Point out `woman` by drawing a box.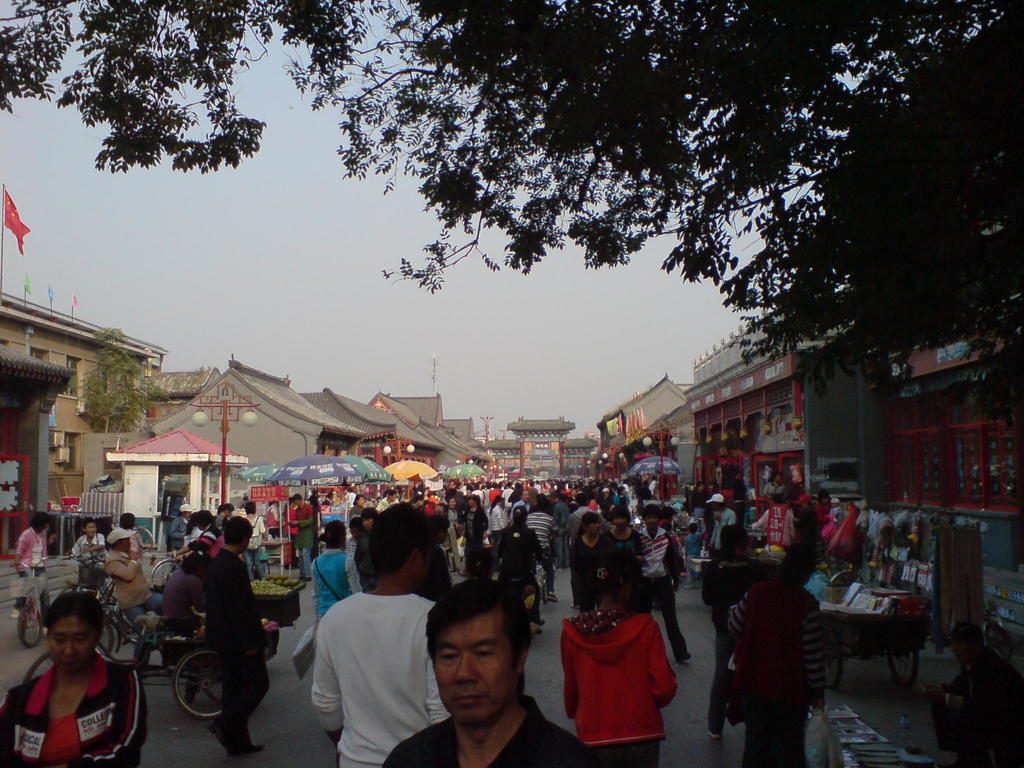
x1=153 y1=550 x2=216 y2=678.
